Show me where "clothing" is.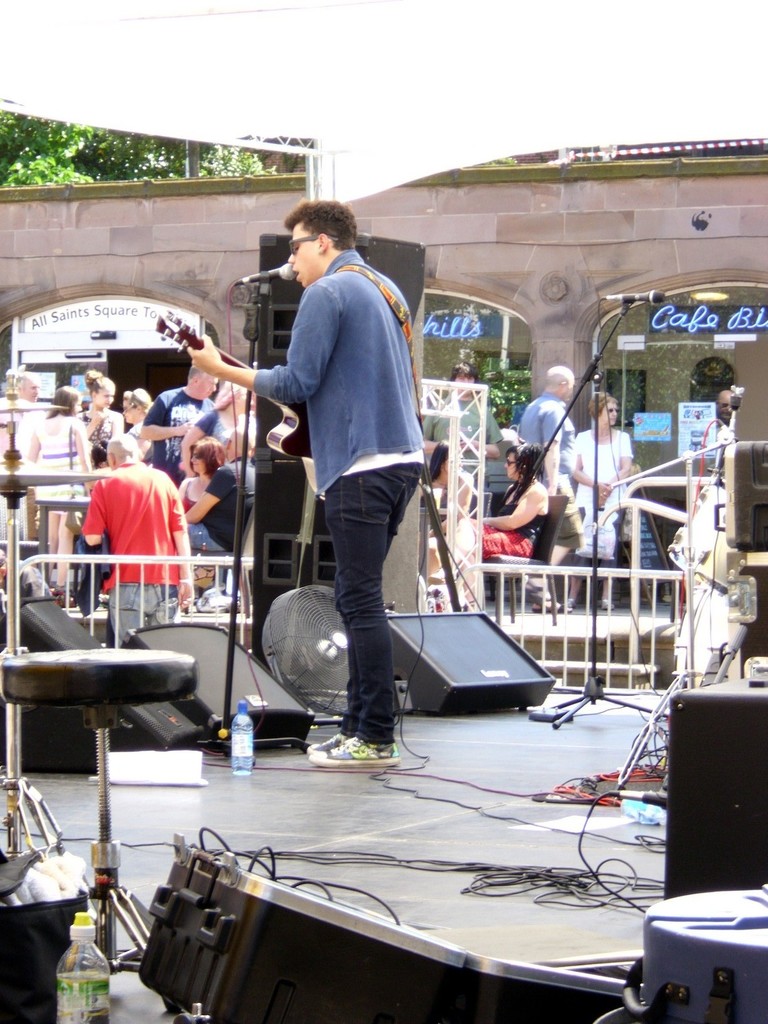
"clothing" is at <bbox>570, 424, 621, 557</bbox>.
